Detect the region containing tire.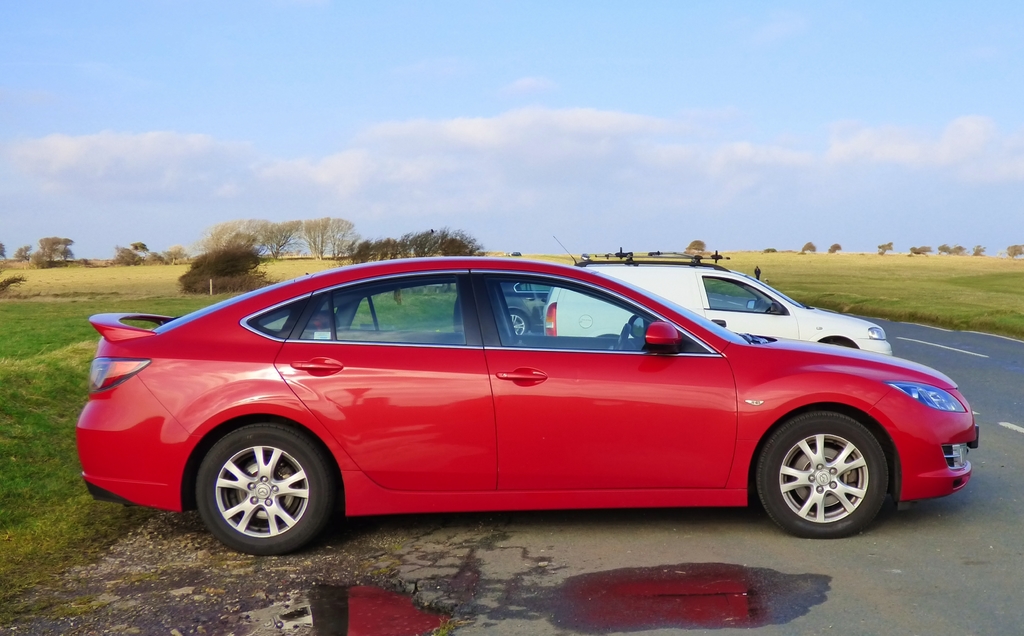
left=765, top=414, right=908, bottom=535.
